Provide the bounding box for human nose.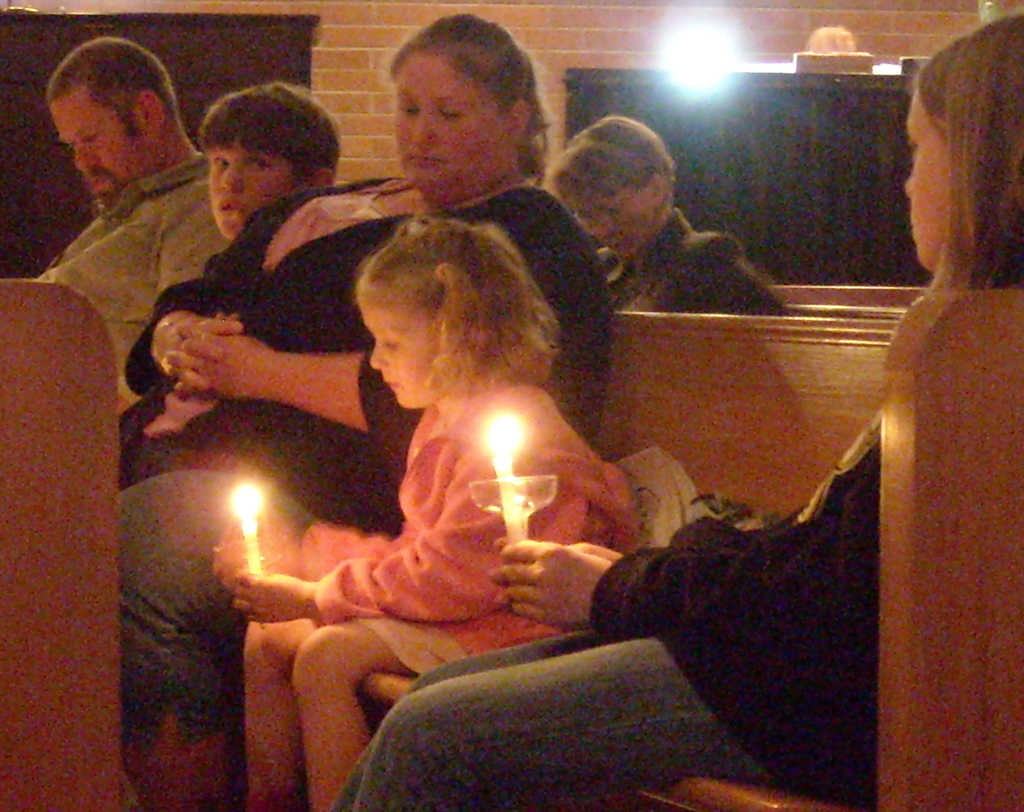
408, 111, 440, 147.
